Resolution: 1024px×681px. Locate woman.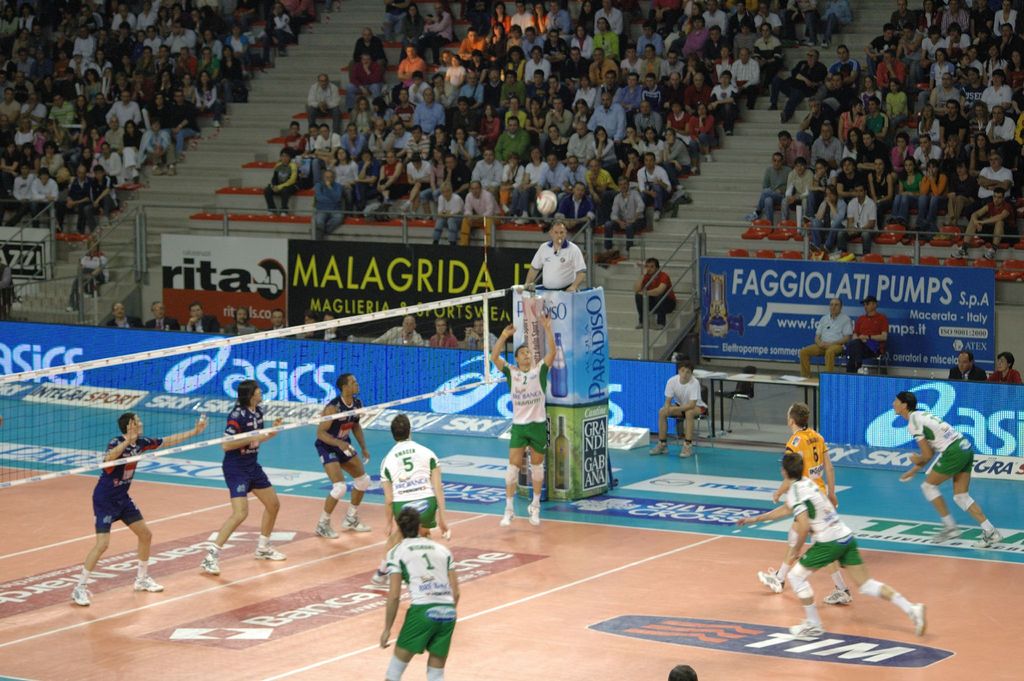
select_region(136, 43, 161, 79).
